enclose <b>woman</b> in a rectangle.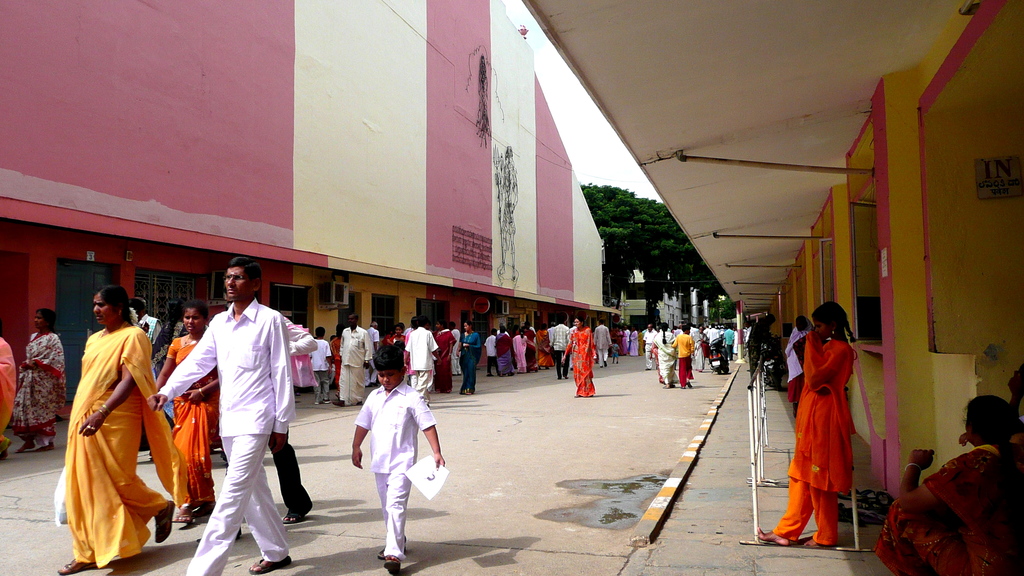
x1=560 y1=313 x2=596 y2=397.
